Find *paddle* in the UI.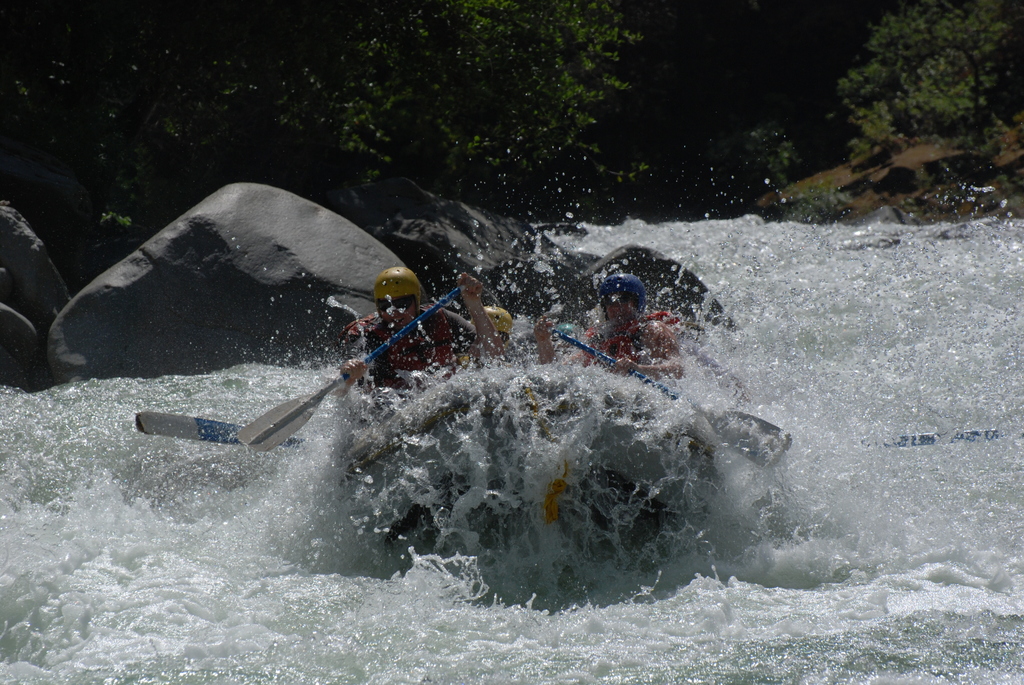
UI element at (232,287,461,452).
